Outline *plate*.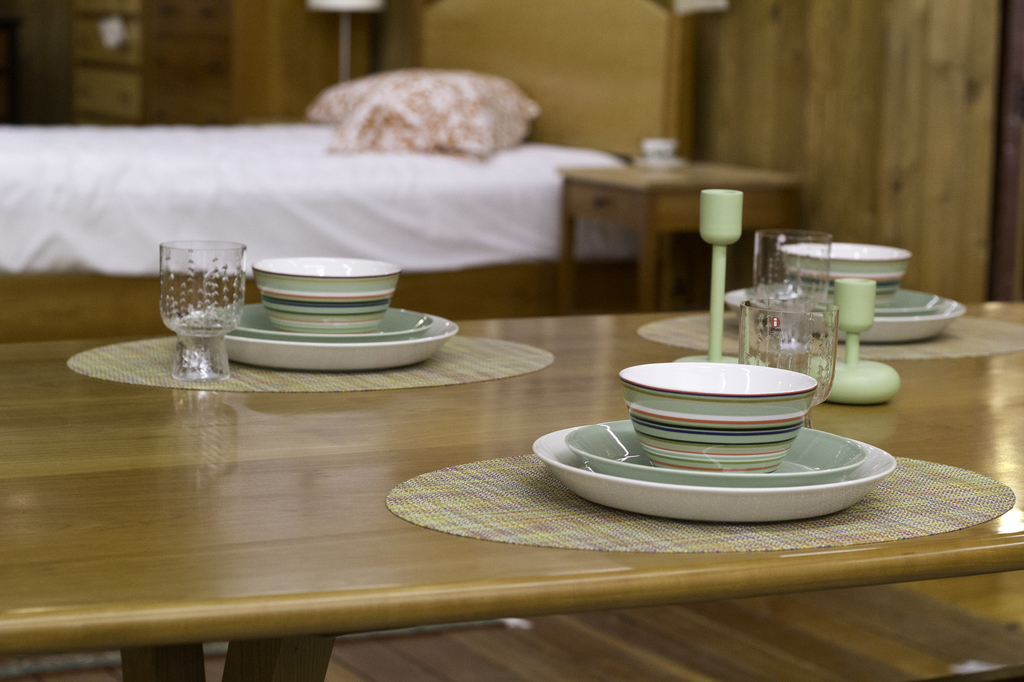
Outline: 724, 286, 964, 344.
